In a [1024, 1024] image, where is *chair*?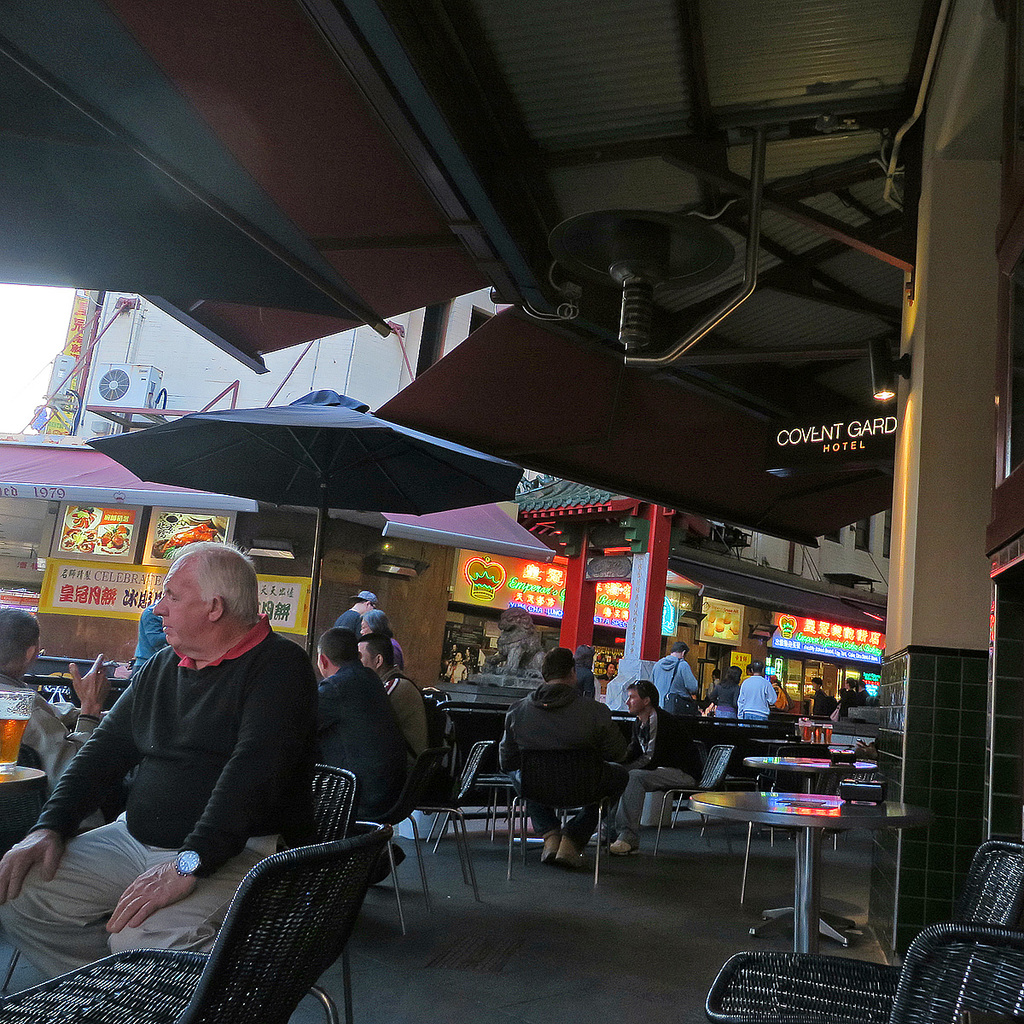
<box>0,820,389,1023</box>.
